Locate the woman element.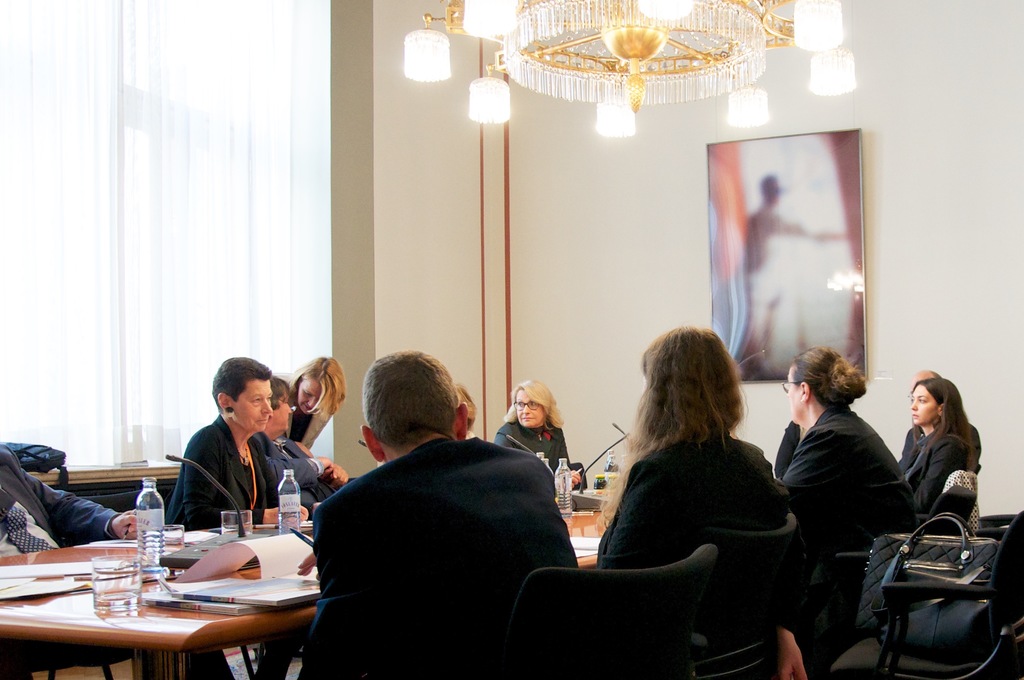
Element bbox: bbox=(596, 325, 808, 679).
